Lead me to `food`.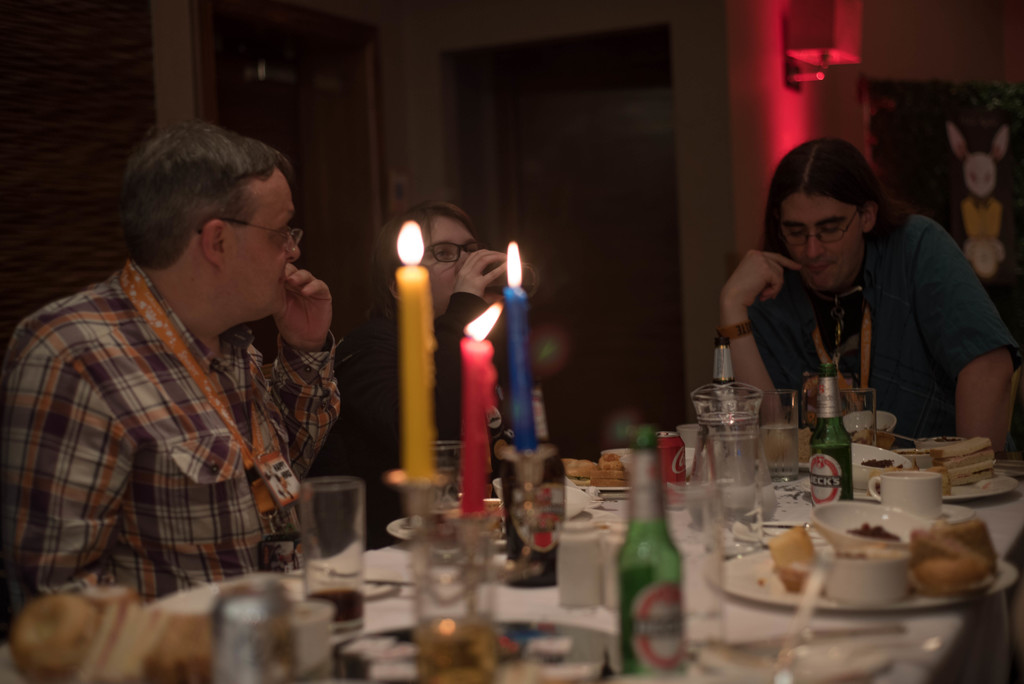
Lead to <box>556,455,599,480</box>.
